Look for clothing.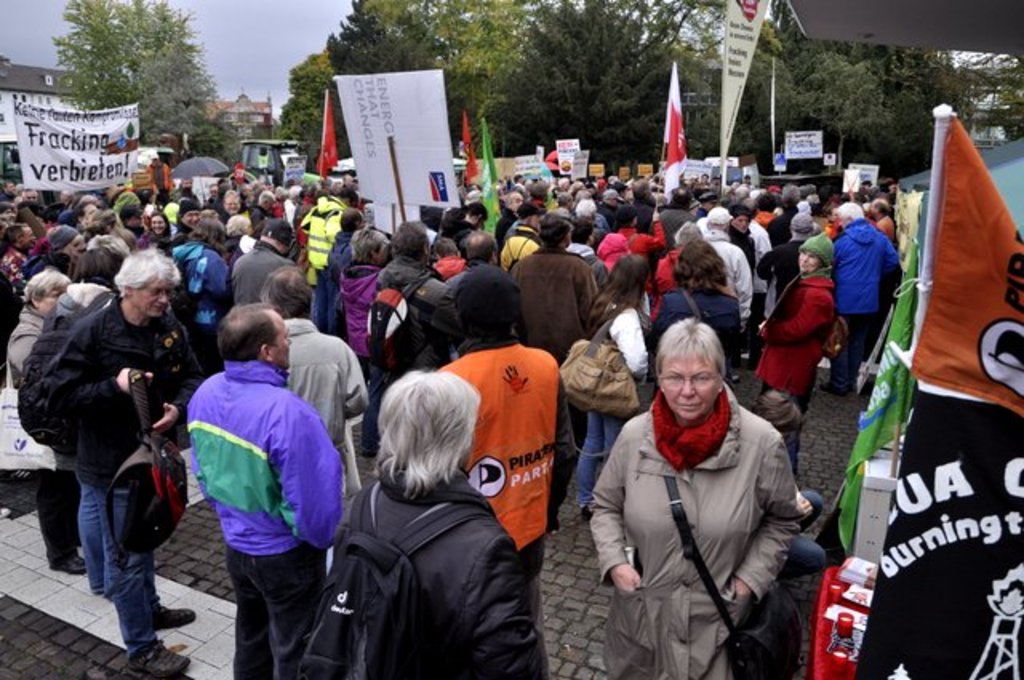
Found: bbox=[589, 389, 800, 678].
